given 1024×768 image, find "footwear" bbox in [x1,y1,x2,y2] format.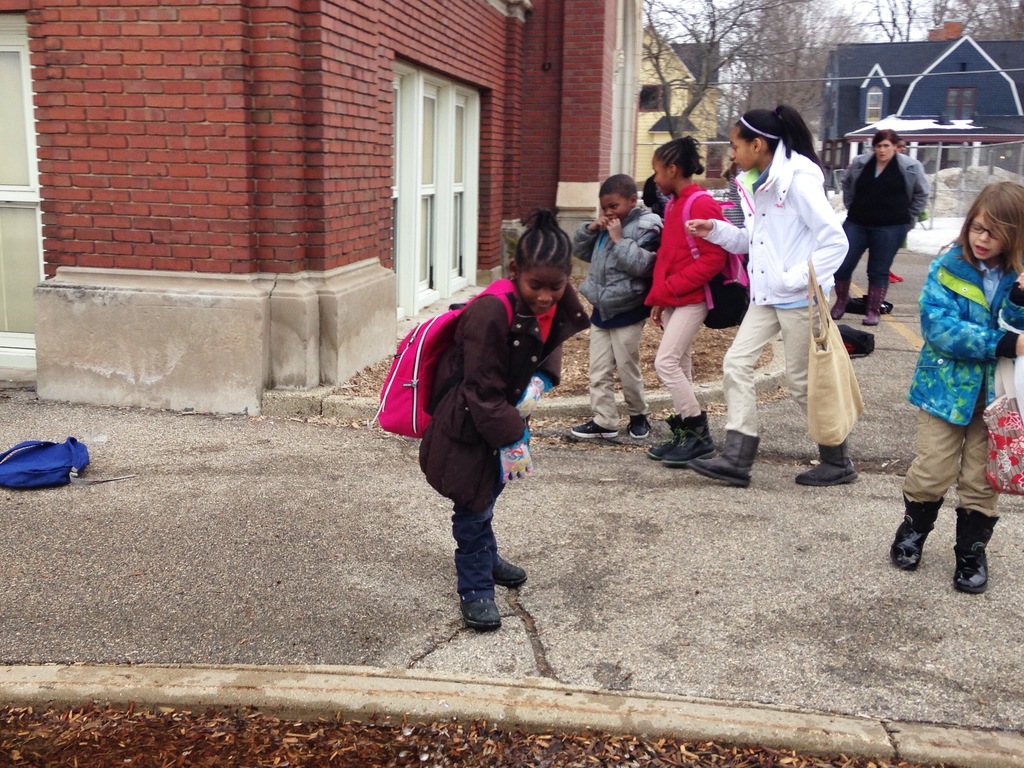
[884,499,942,570].
